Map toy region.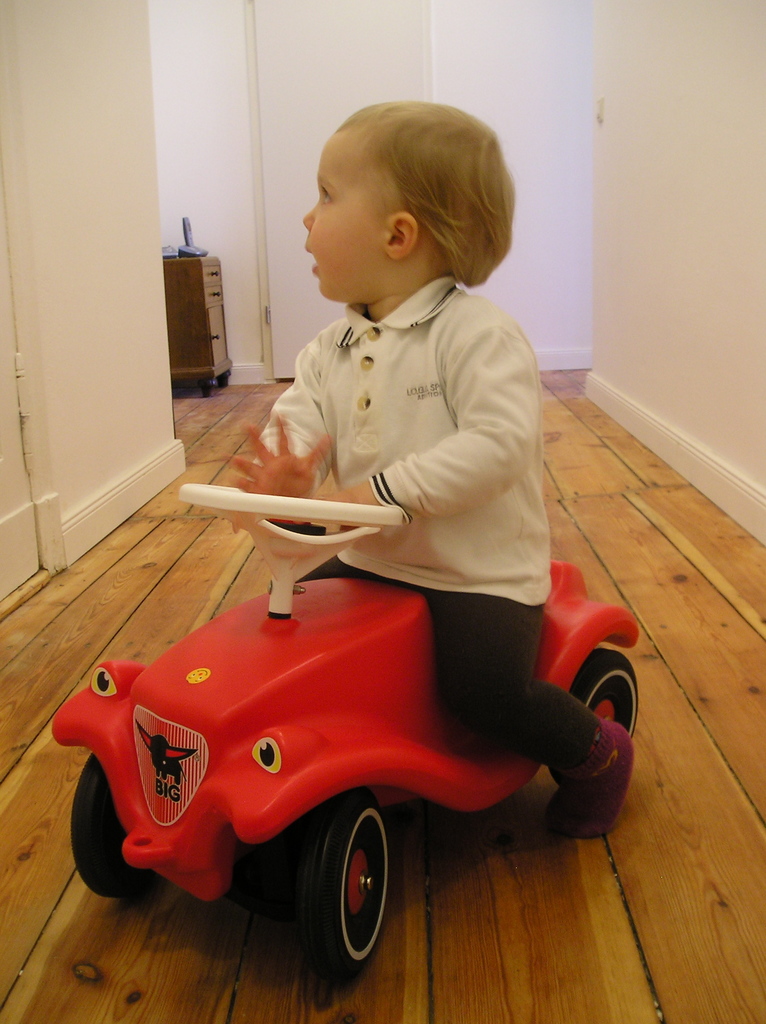
Mapped to select_region(47, 472, 646, 990).
